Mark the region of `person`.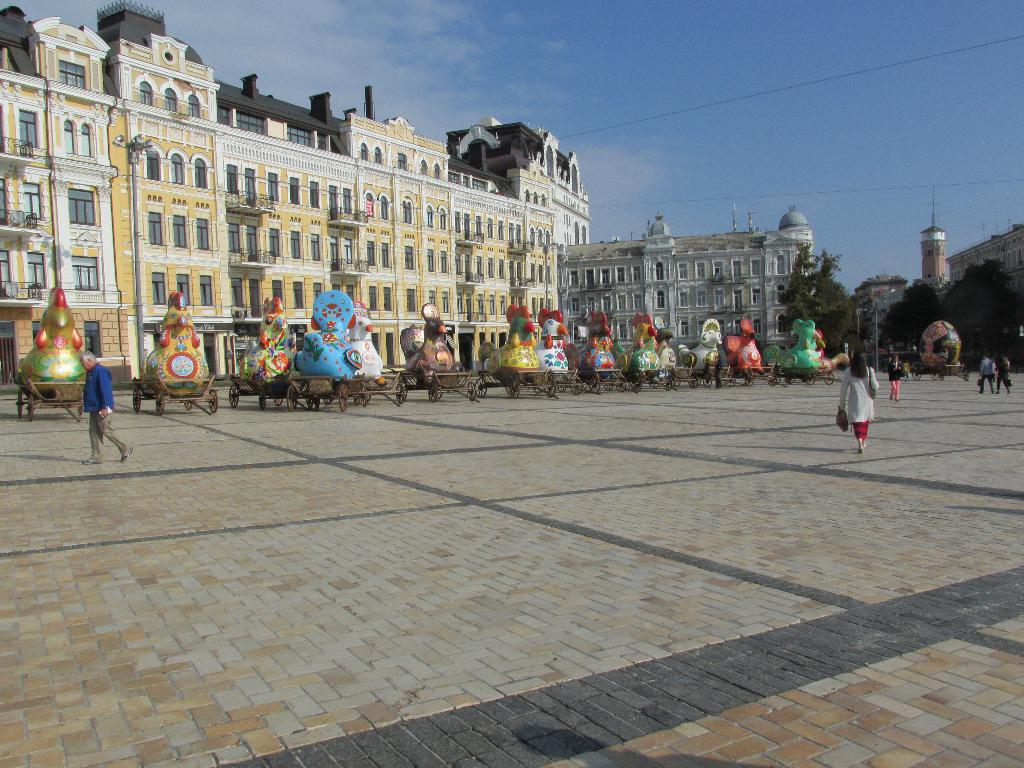
Region: region(842, 349, 888, 450).
